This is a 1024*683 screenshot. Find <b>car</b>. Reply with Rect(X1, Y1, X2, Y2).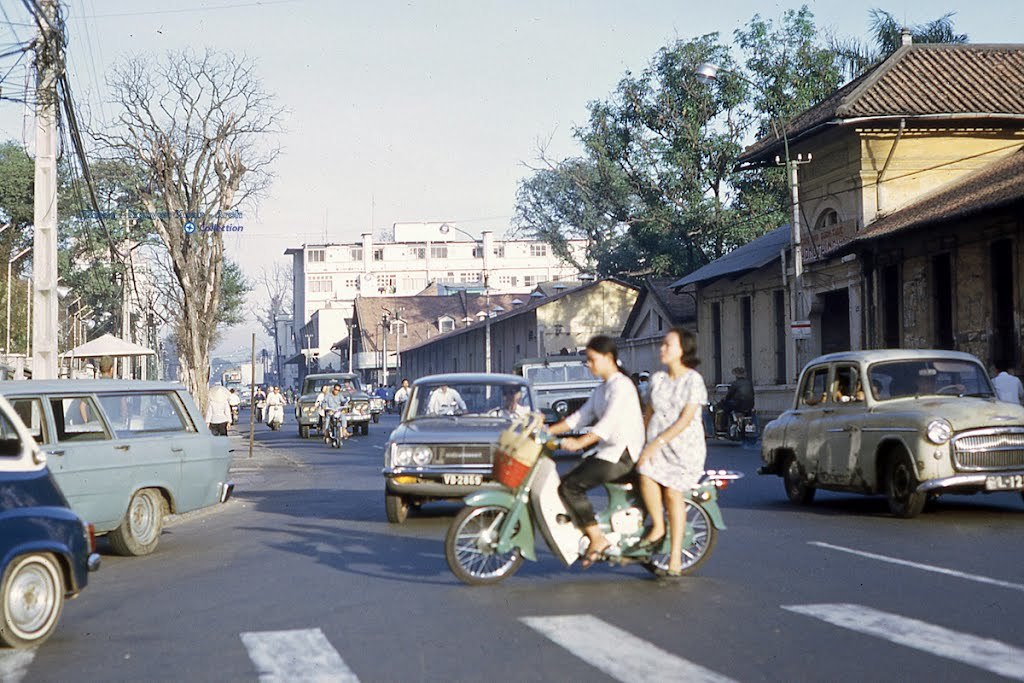
Rect(0, 380, 238, 561).
